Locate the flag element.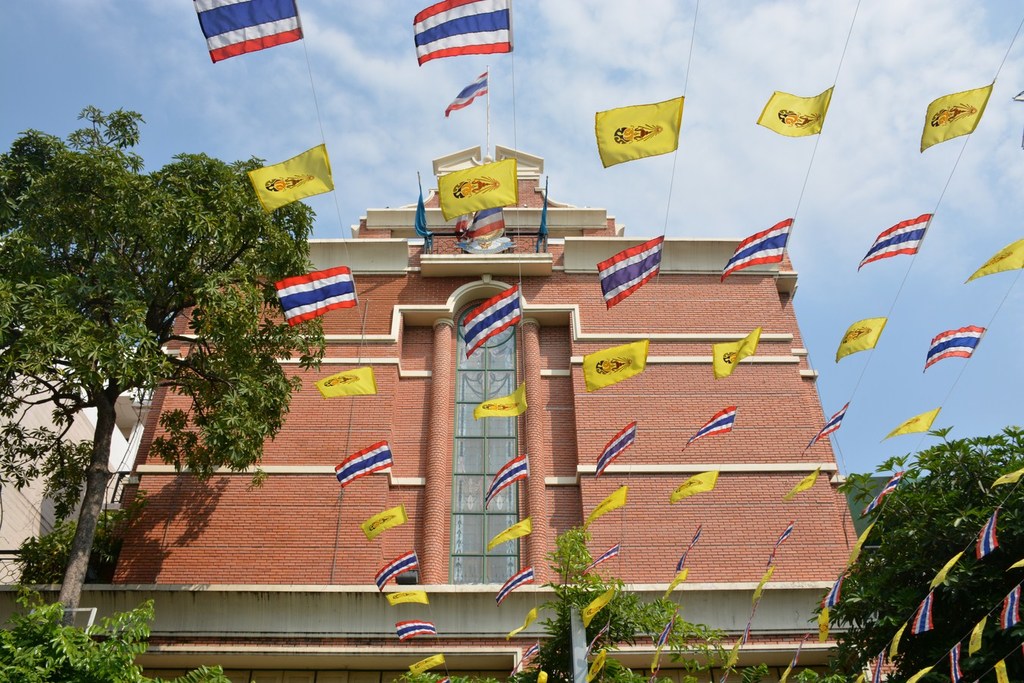
Element bbox: rect(673, 526, 699, 574).
